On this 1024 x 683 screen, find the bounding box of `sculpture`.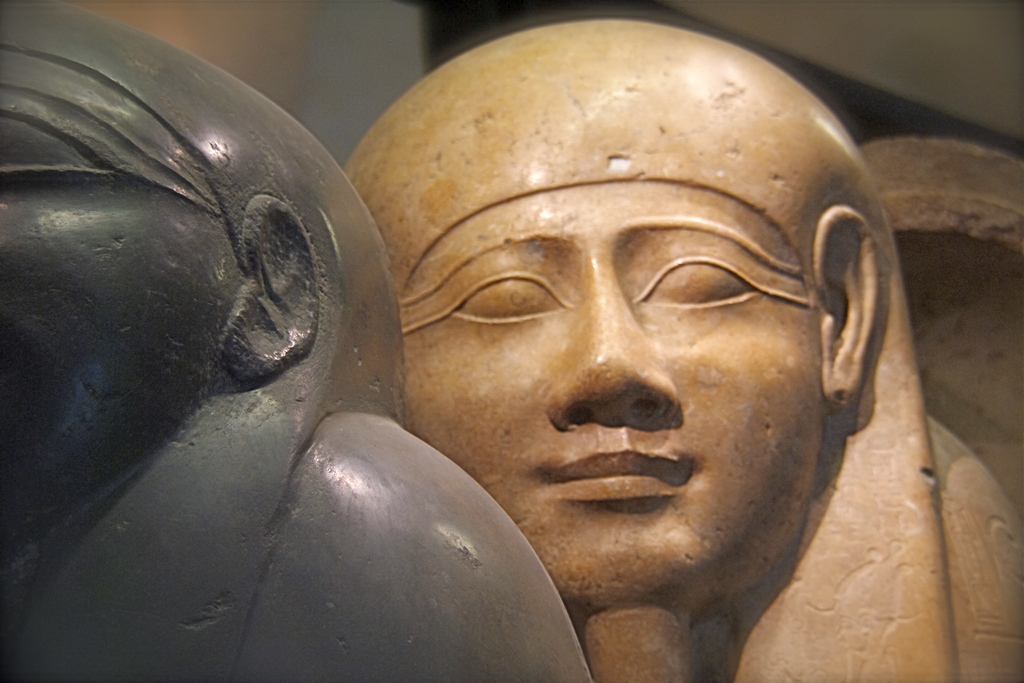
Bounding box: select_region(0, 0, 593, 682).
